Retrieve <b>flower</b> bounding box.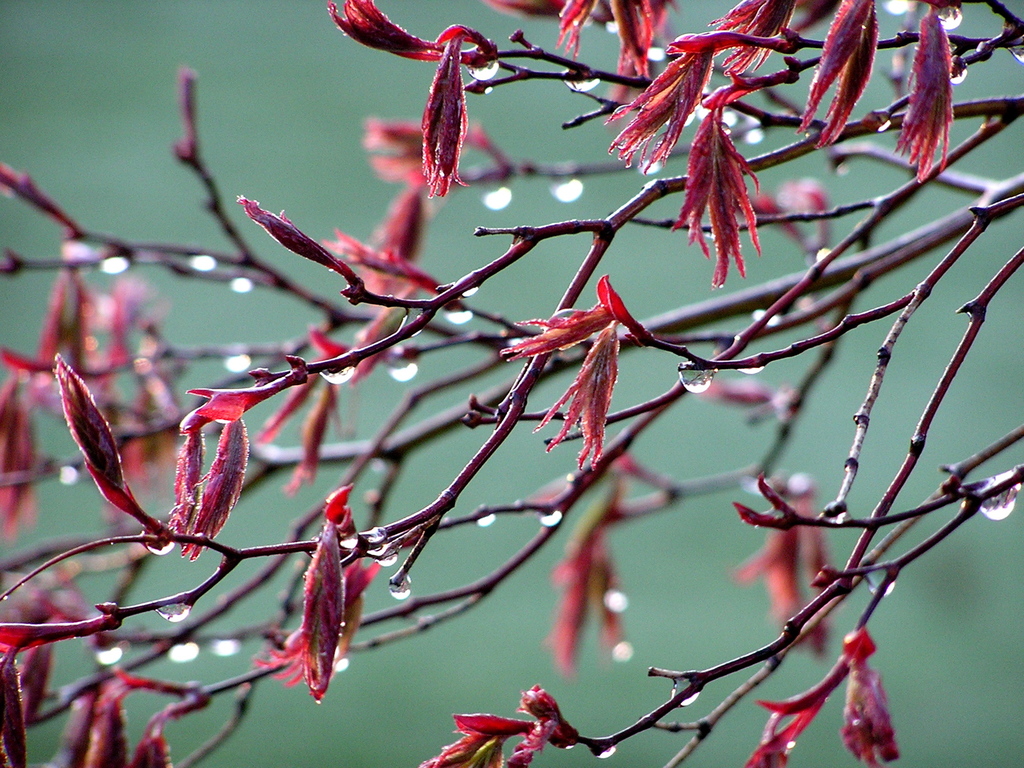
Bounding box: region(0, 369, 47, 538).
